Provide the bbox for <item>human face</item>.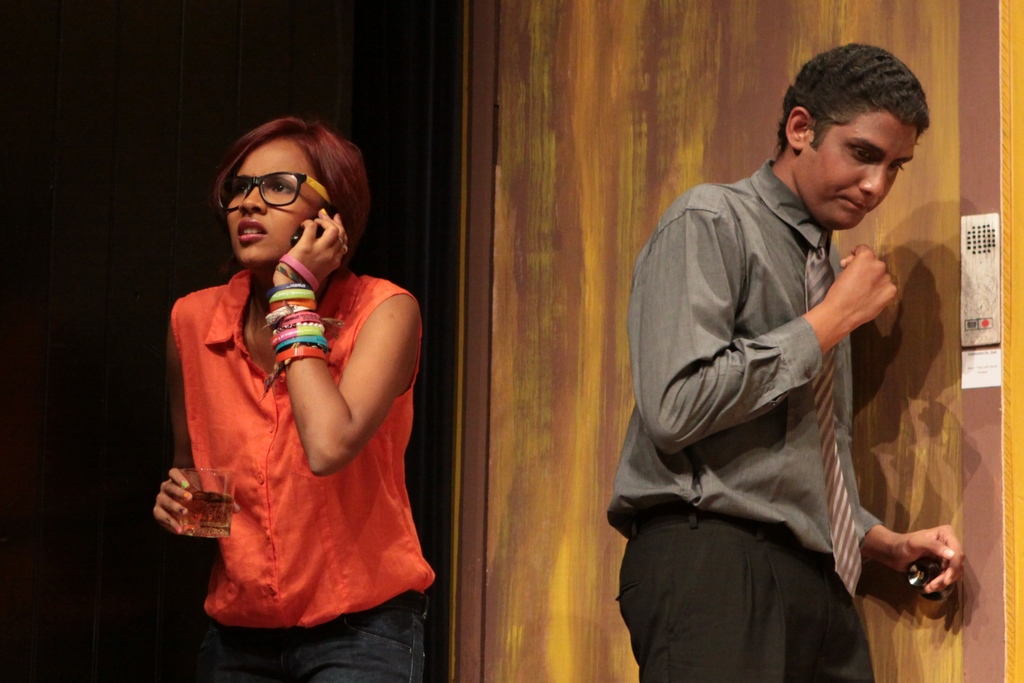
bbox=(801, 108, 918, 232).
